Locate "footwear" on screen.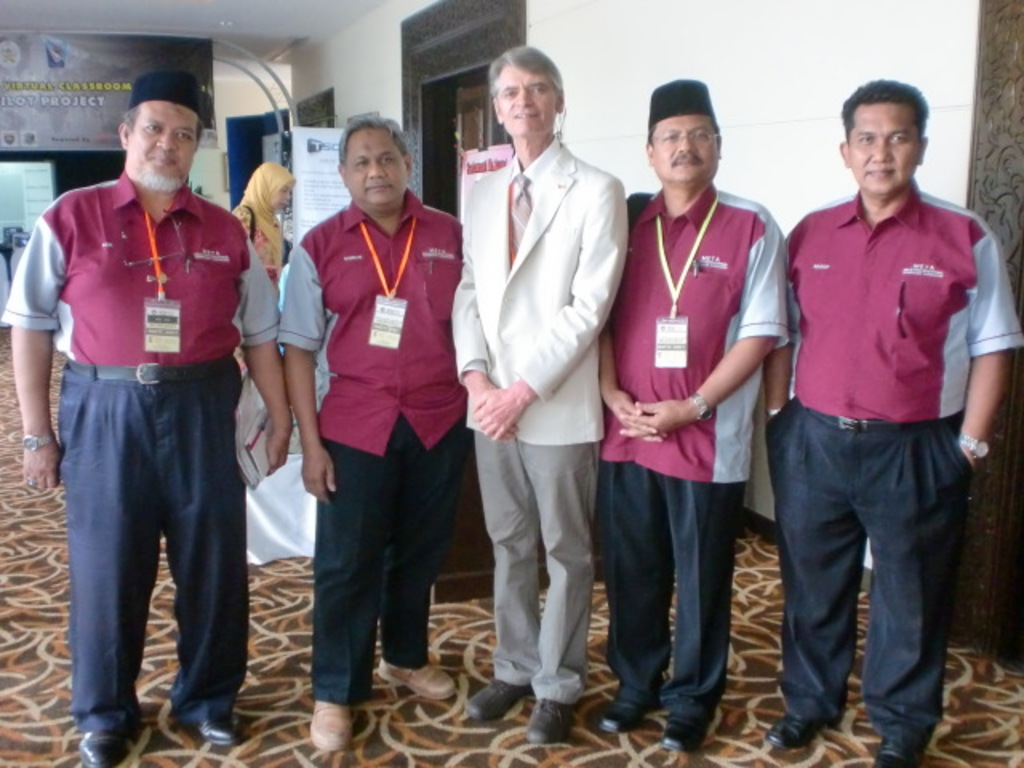
On screen at <region>187, 712, 242, 747</region>.
